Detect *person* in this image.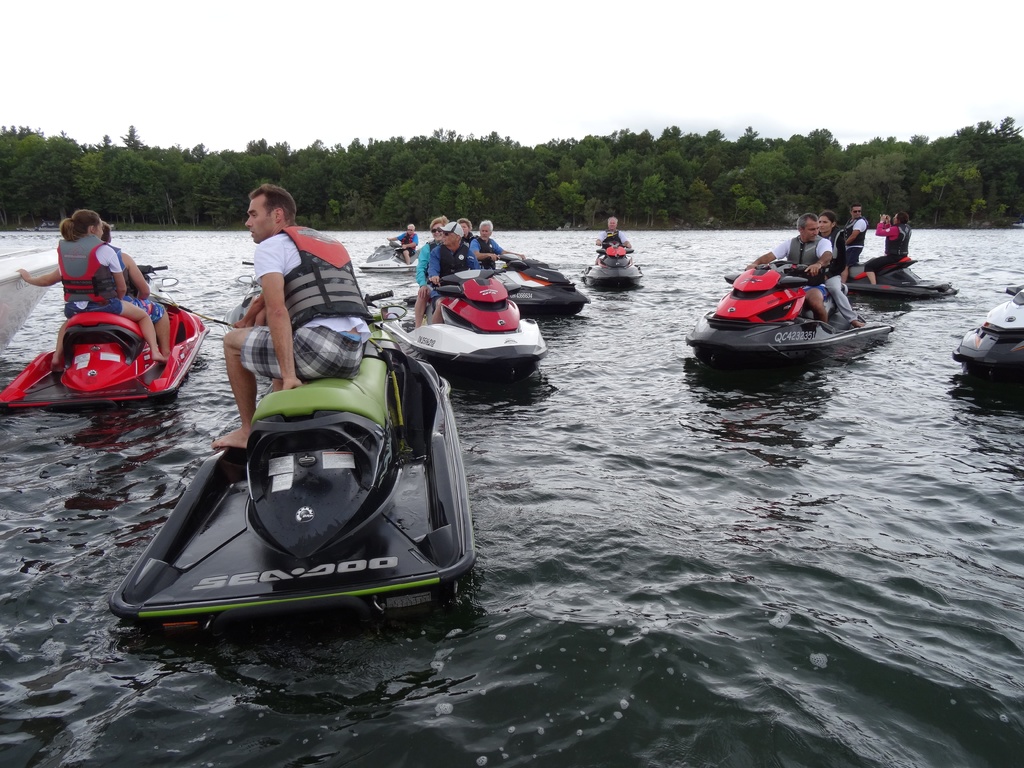
Detection: [49, 204, 171, 368].
